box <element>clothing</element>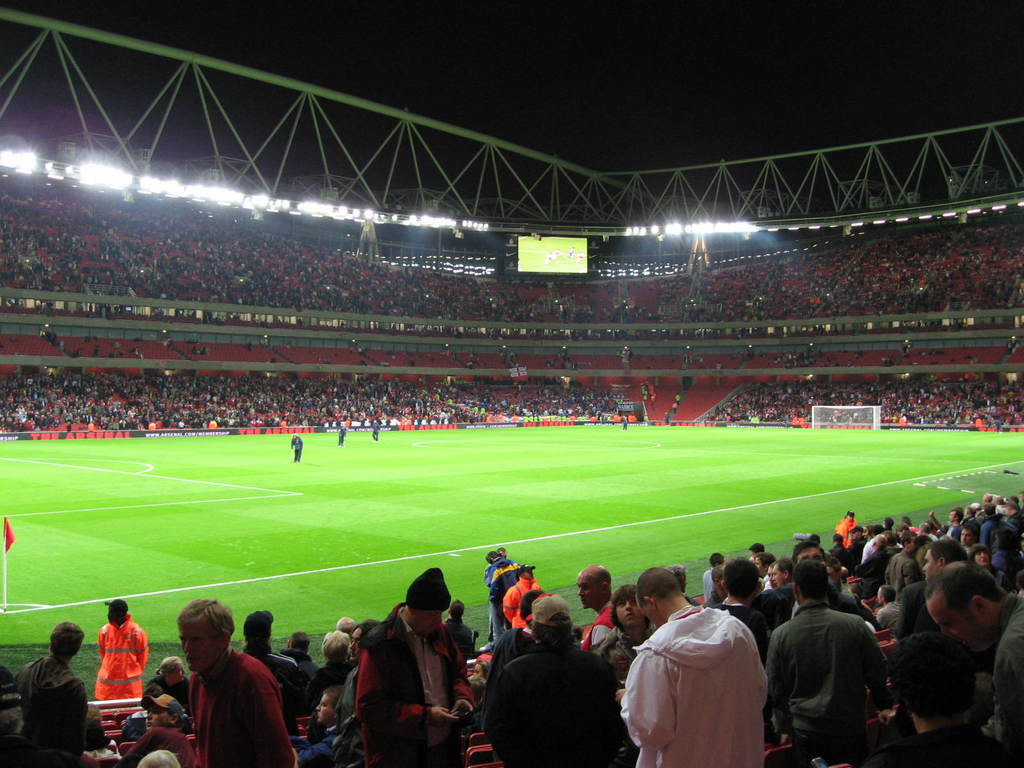
(left=140, top=671, right=191, bottom=719)
